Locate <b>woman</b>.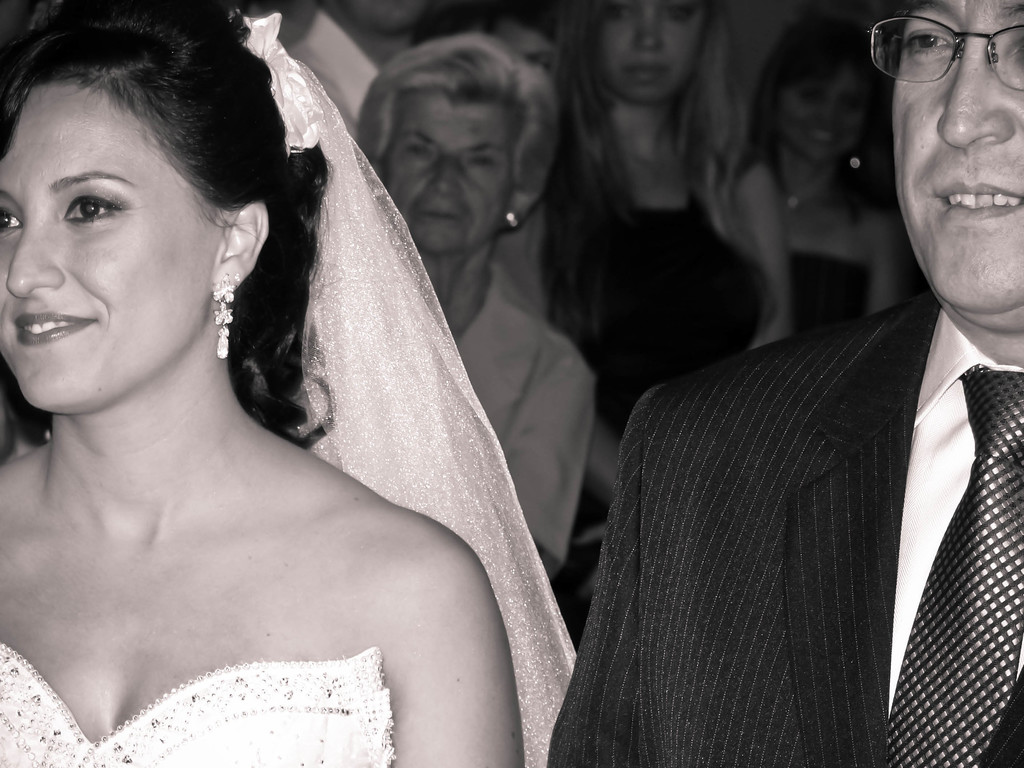
Bounding box: detection(0, 0, 619, 767).
